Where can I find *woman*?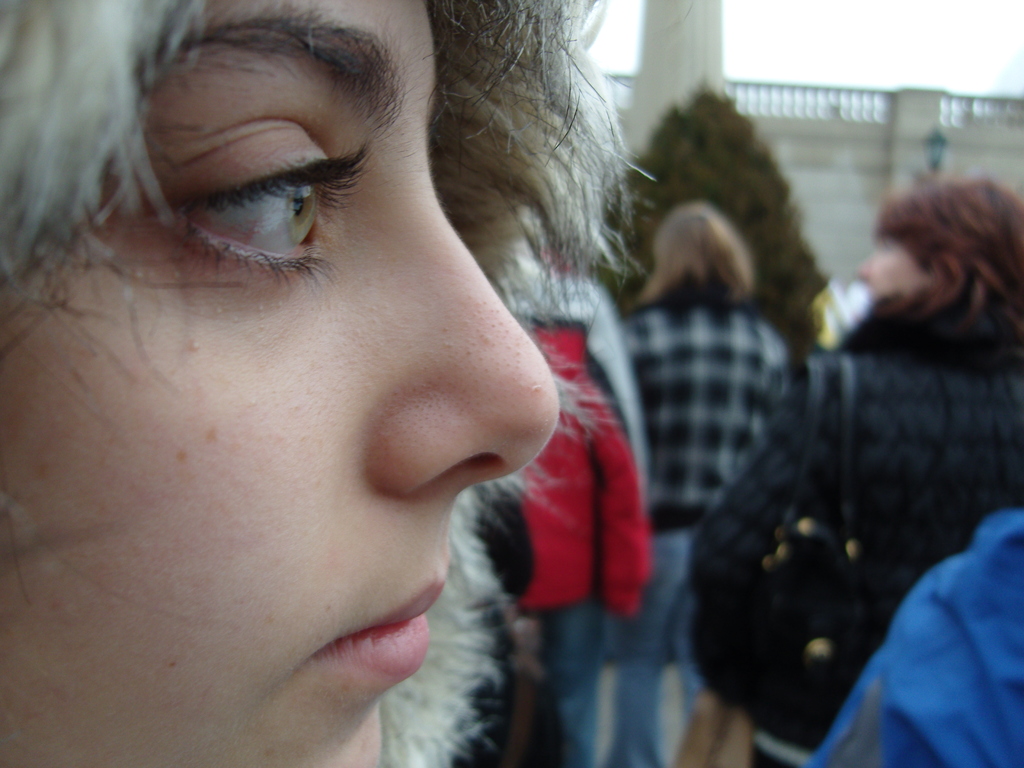
You can find it at x1=681, y1=168, x2=1023, y2=751.
